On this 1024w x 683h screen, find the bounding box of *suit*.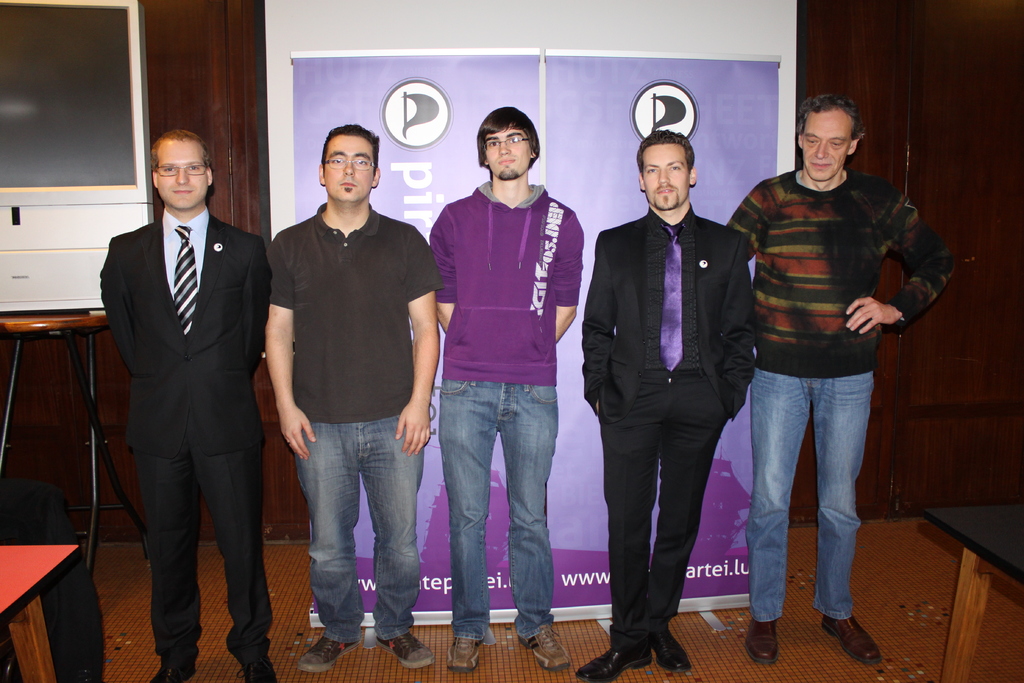
Bounding box: pyautogui.locateOnScreen(582, 206, 754, 650).
